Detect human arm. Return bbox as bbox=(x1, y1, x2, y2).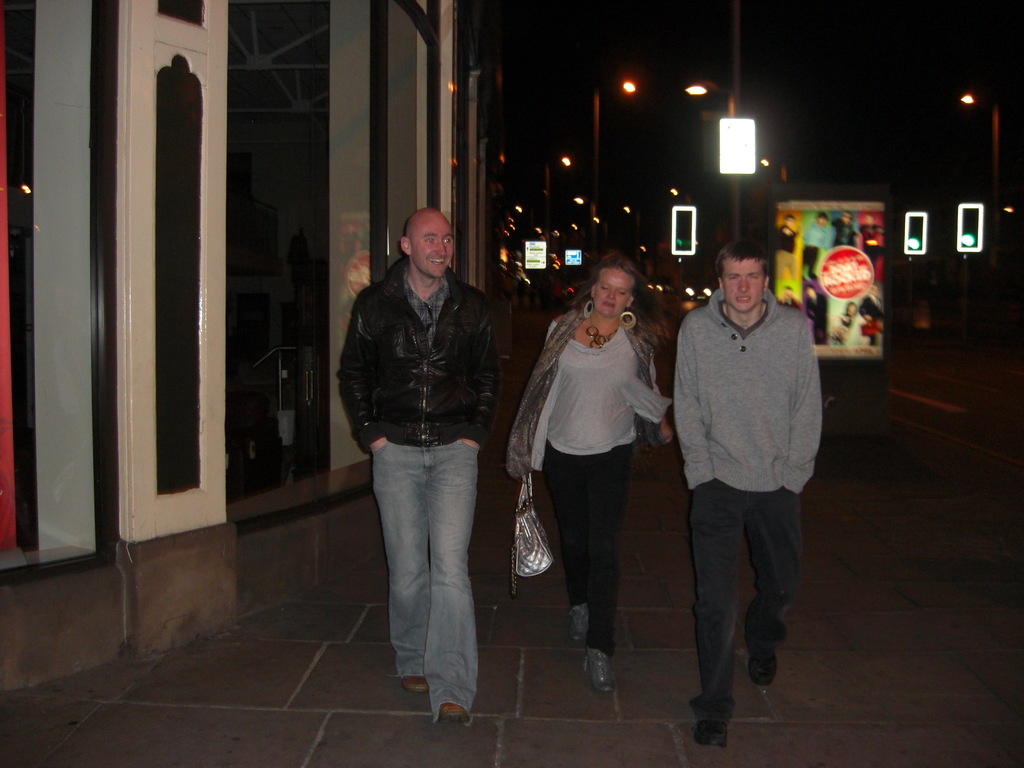
bbox=(780, 320, 828, 495).
